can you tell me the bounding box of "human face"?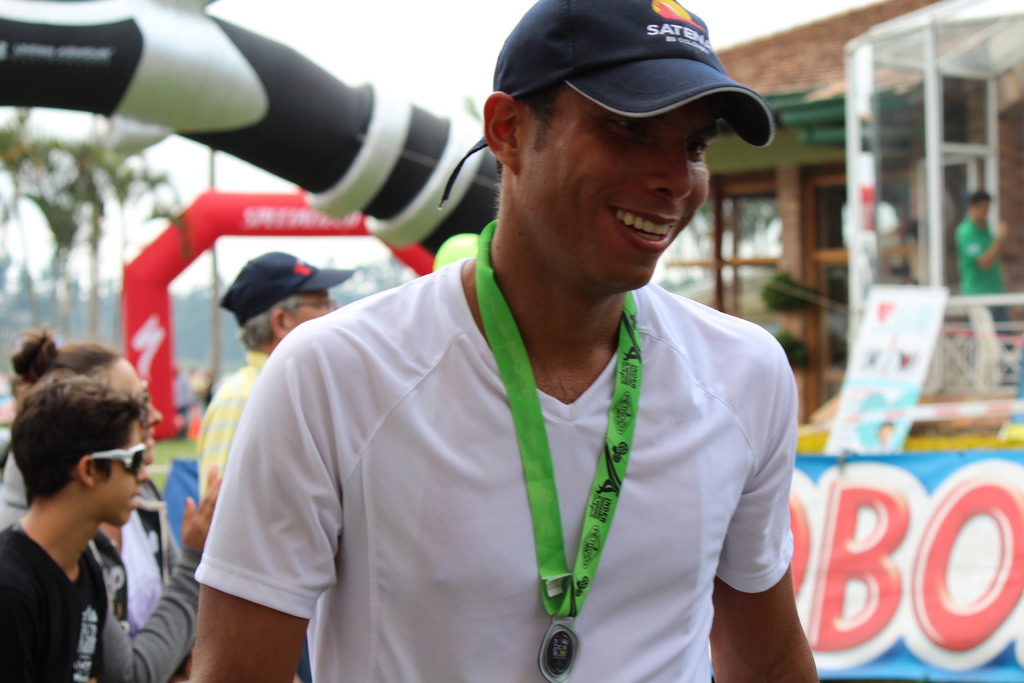
pyautogui.locateOnScreen(291, 294, 338, 327).
